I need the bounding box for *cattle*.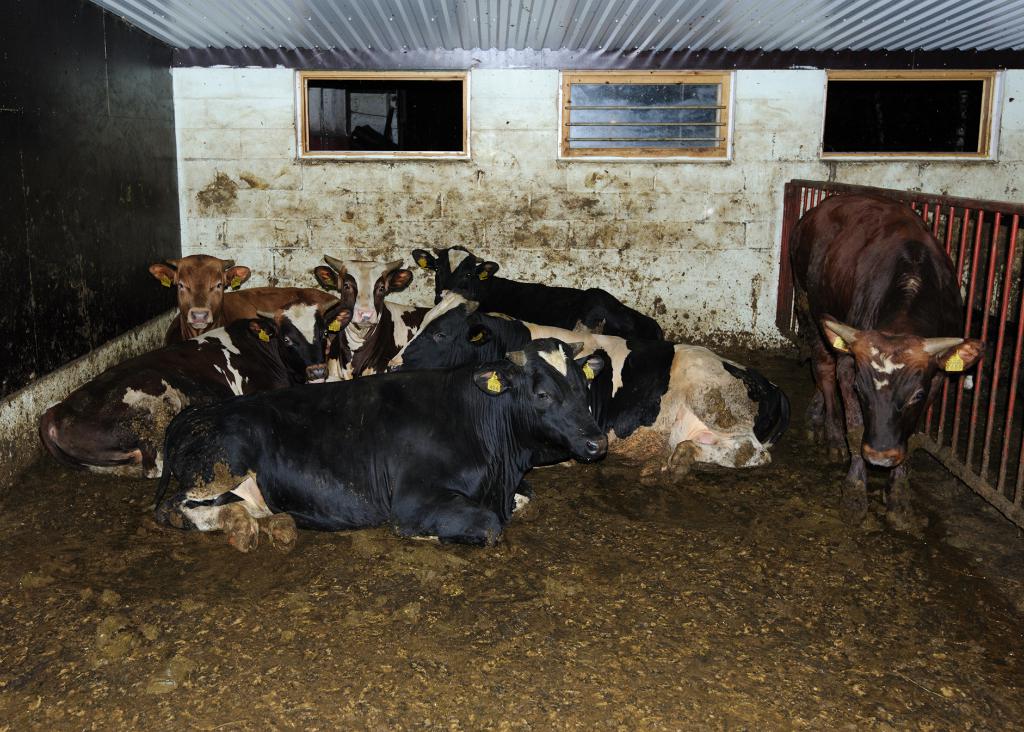
Here it is: l=792, t=197, r=986, b=532.
